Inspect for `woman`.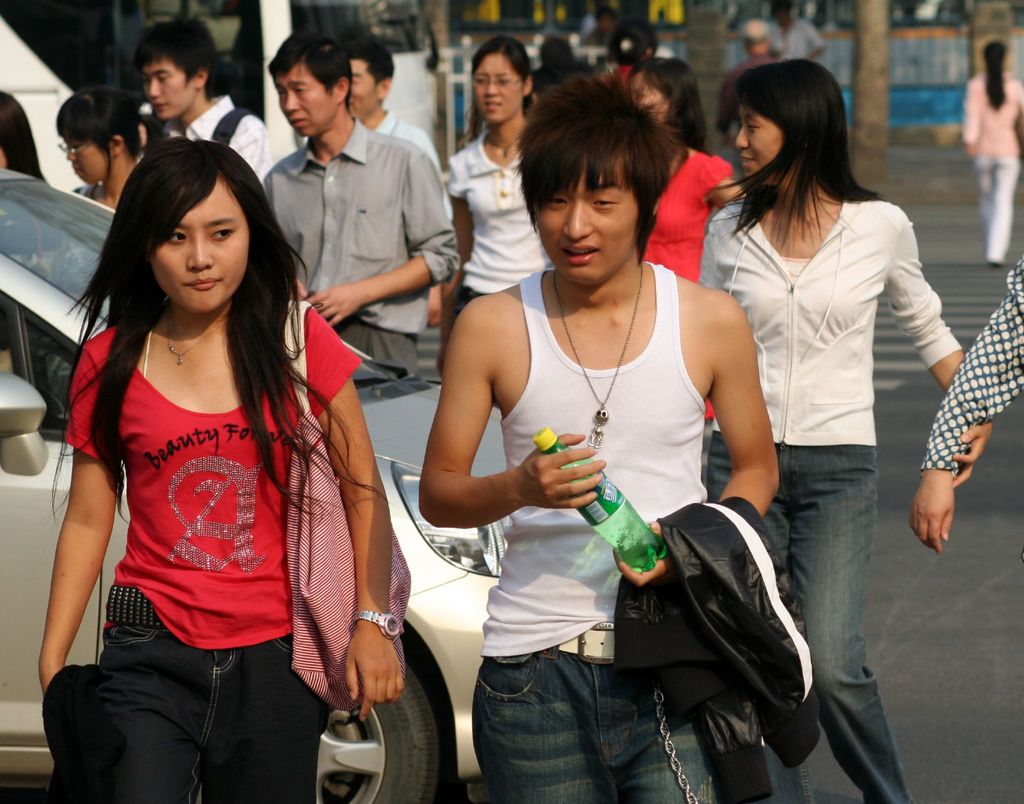
Inspection: (696, 55, 995, 803).
